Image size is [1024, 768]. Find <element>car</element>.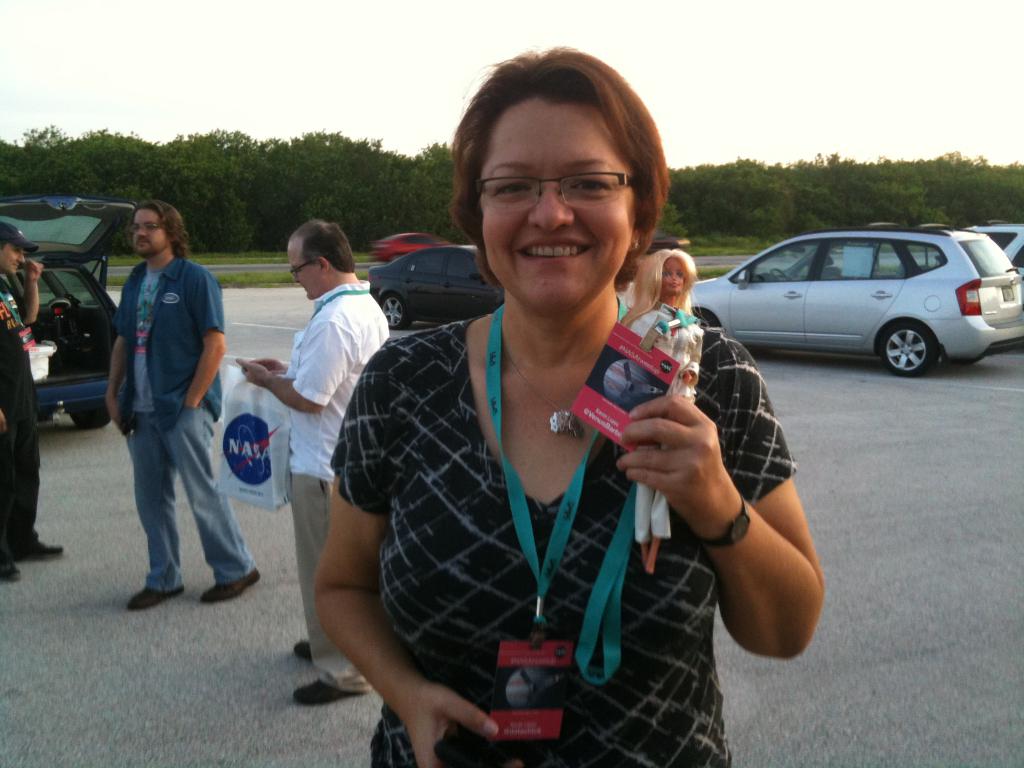
[left=0, top=191, right=132, bottom=430].
